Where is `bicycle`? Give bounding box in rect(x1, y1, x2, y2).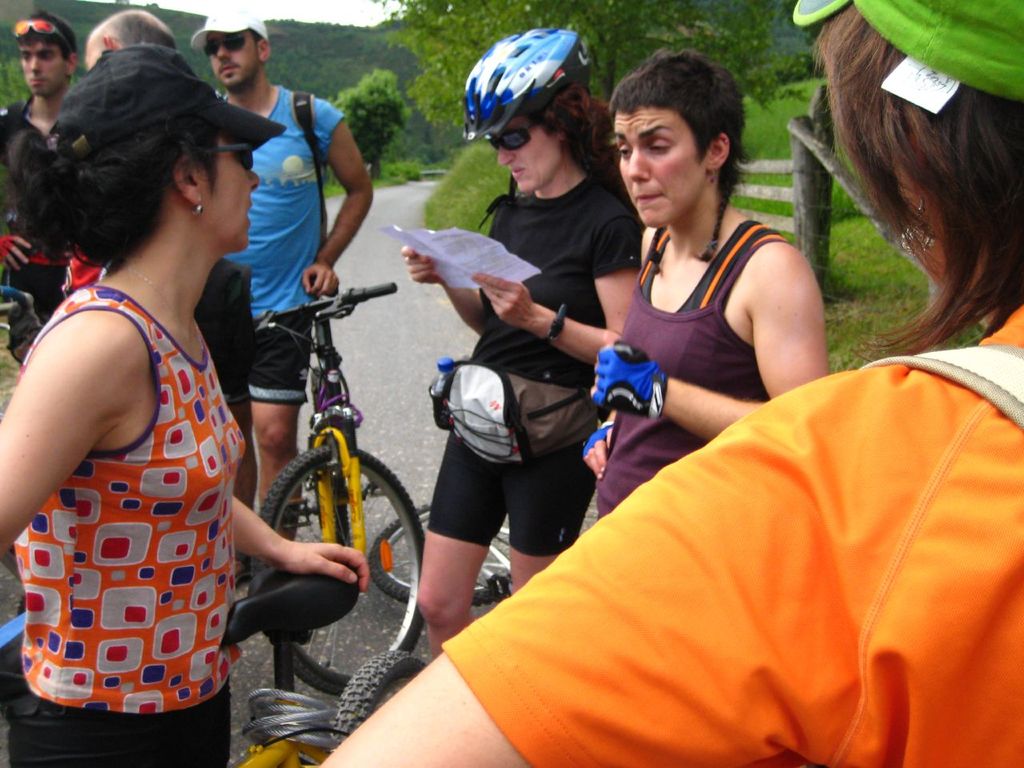
rect(246, 280, 425, 694).
